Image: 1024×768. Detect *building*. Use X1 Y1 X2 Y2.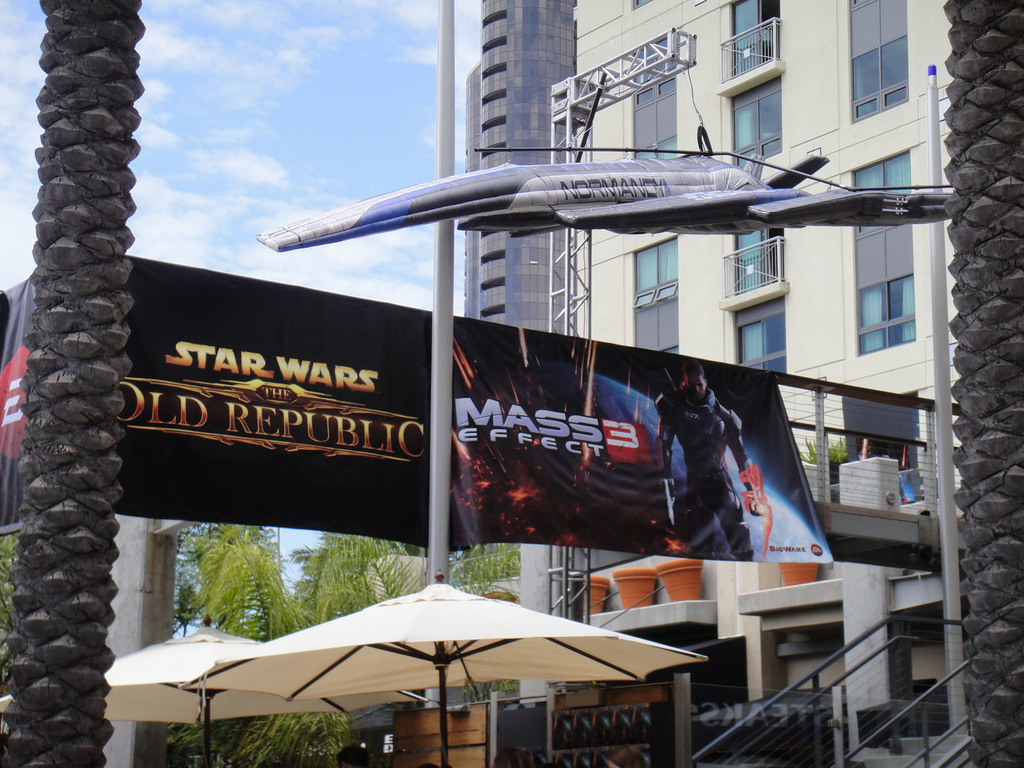
463 0 943 767.
